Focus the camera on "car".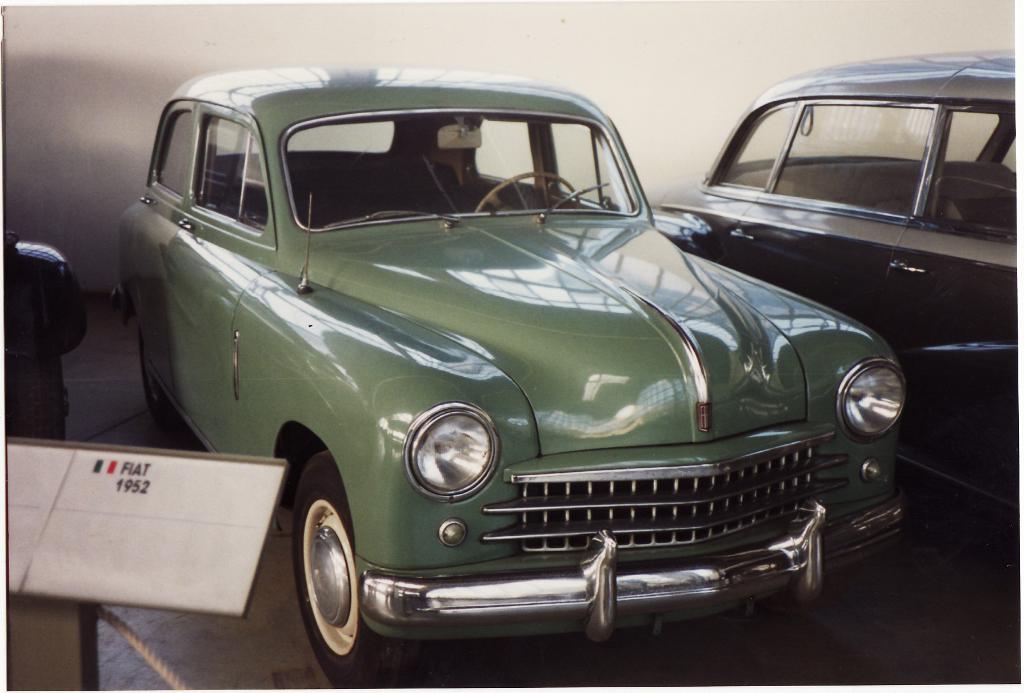
Focus region: l=114, t=61, r=908, b=689.
